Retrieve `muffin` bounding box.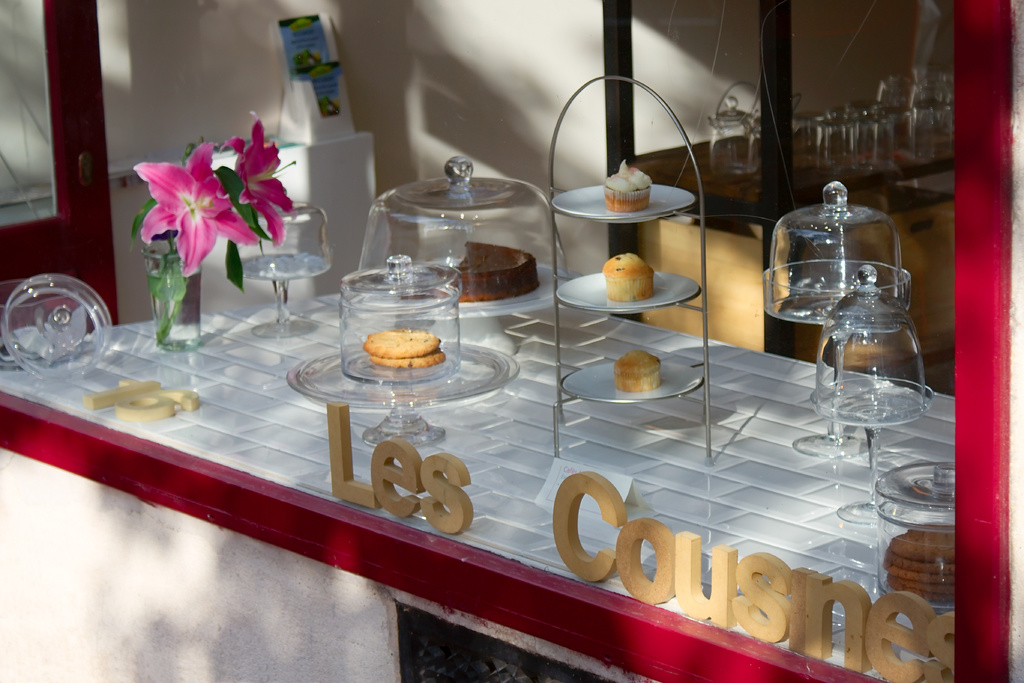
Bounding box: crop(614, 347, 659, 393).
